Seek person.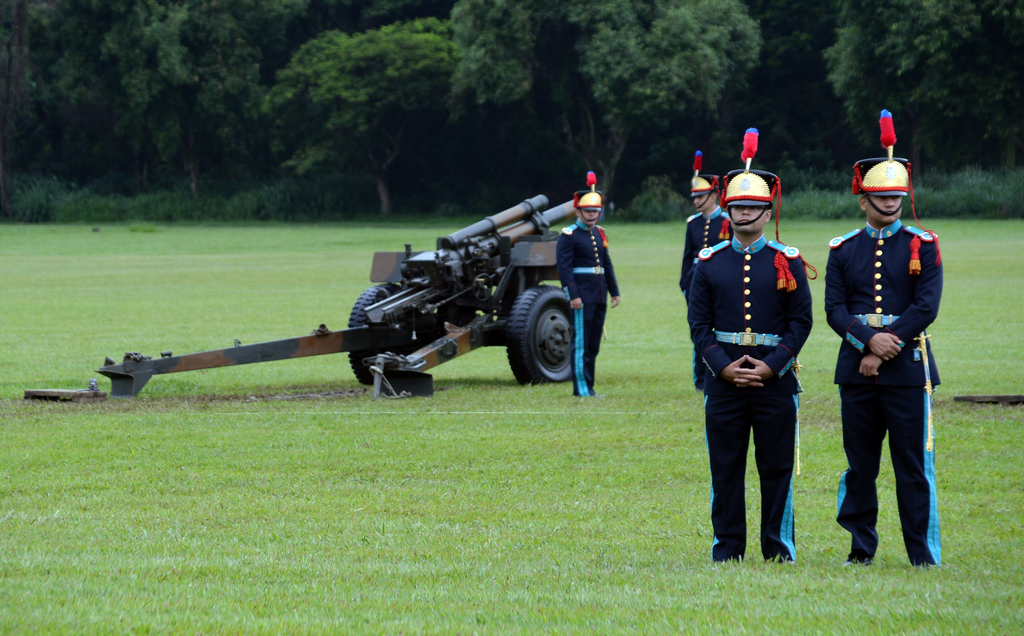
x1=557, y1=188, x2=625, y2=393.
